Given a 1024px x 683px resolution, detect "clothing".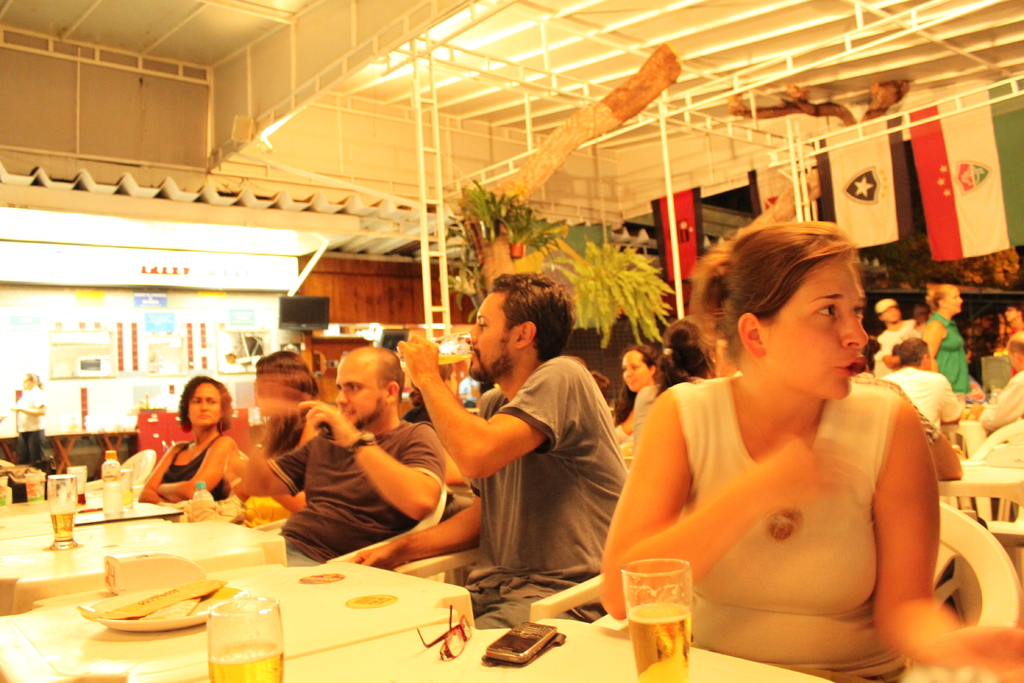
<bbox>666, 377, 903, 682</bbox>.
